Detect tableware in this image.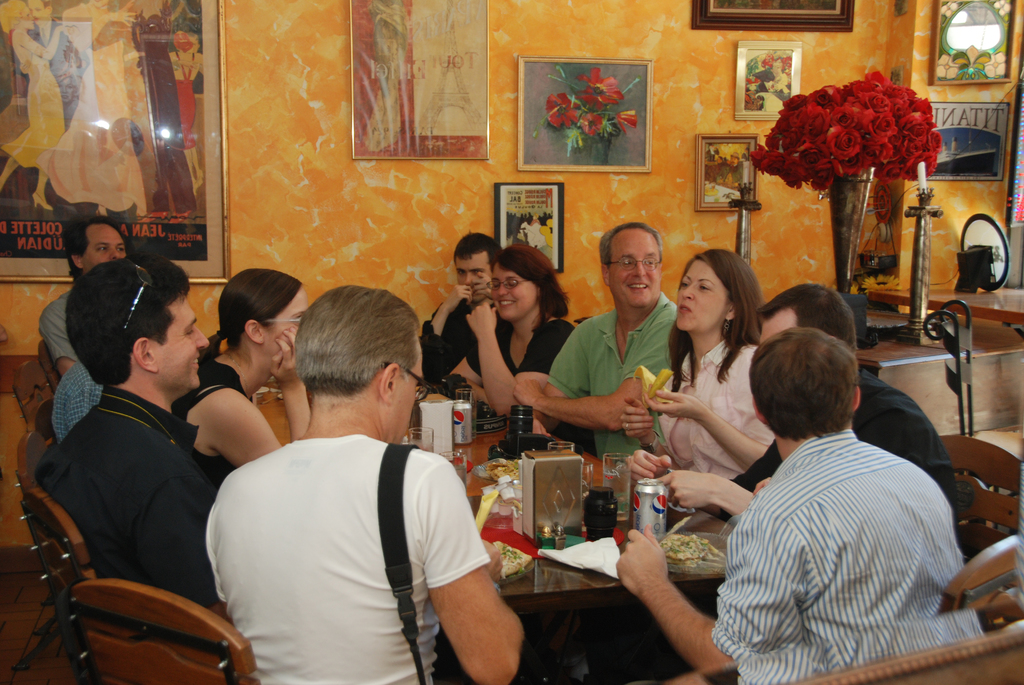
Detection: (left=547, top=441, right=579, bottom=455).
